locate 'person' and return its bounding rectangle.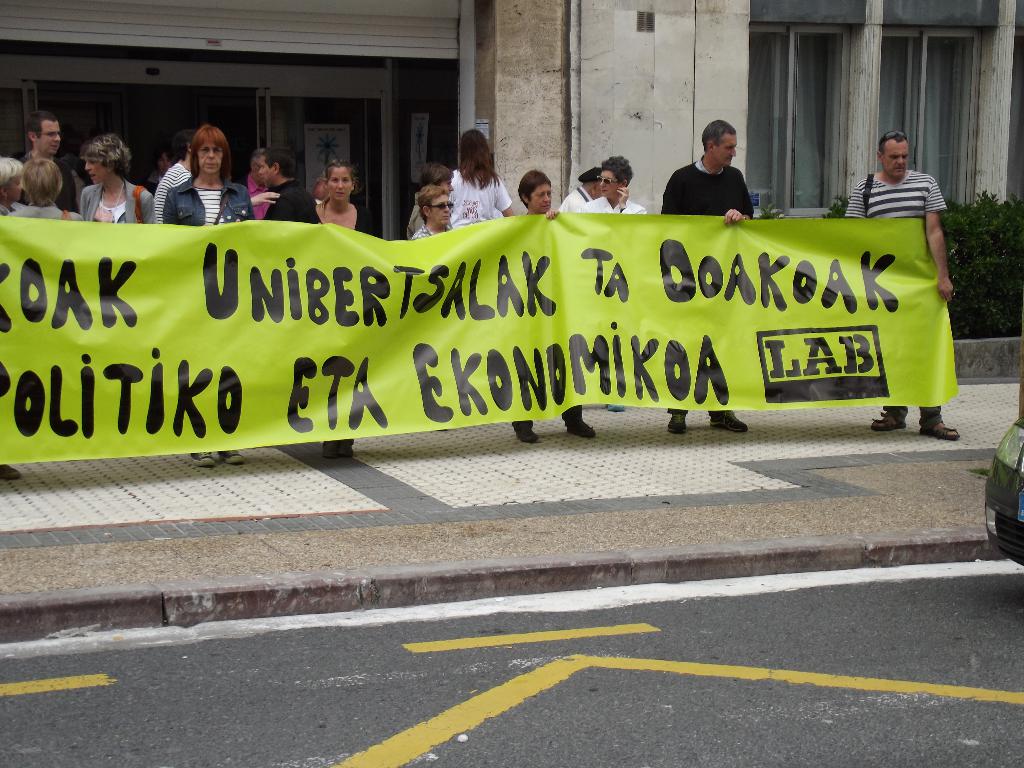
661, 120, 755, 438.
